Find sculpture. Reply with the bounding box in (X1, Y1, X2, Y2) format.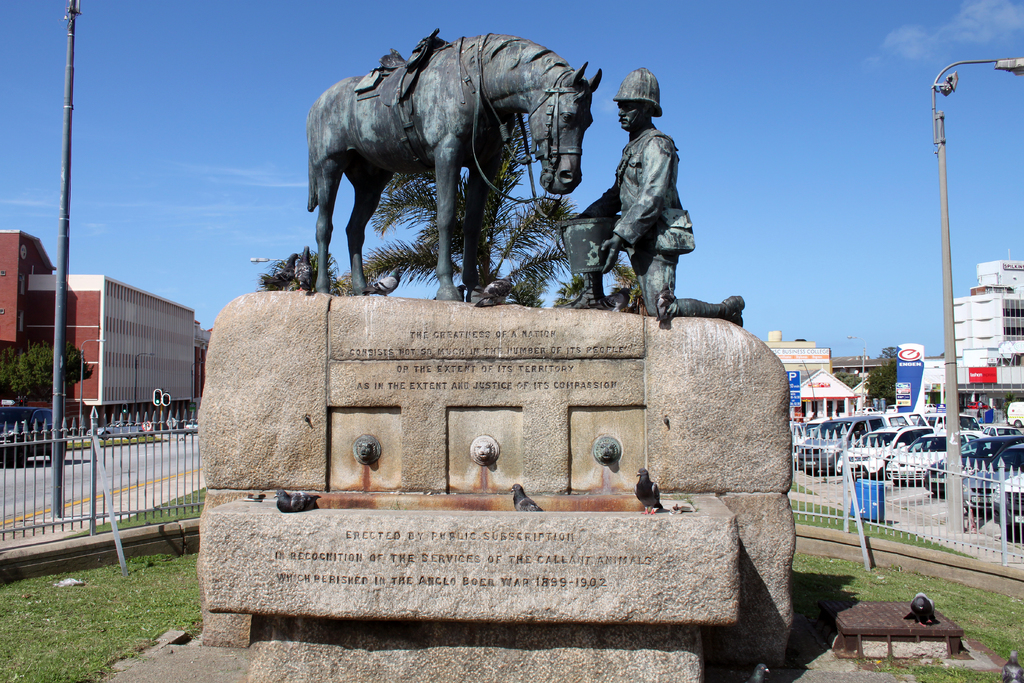
(555, 63, 752, 340).
